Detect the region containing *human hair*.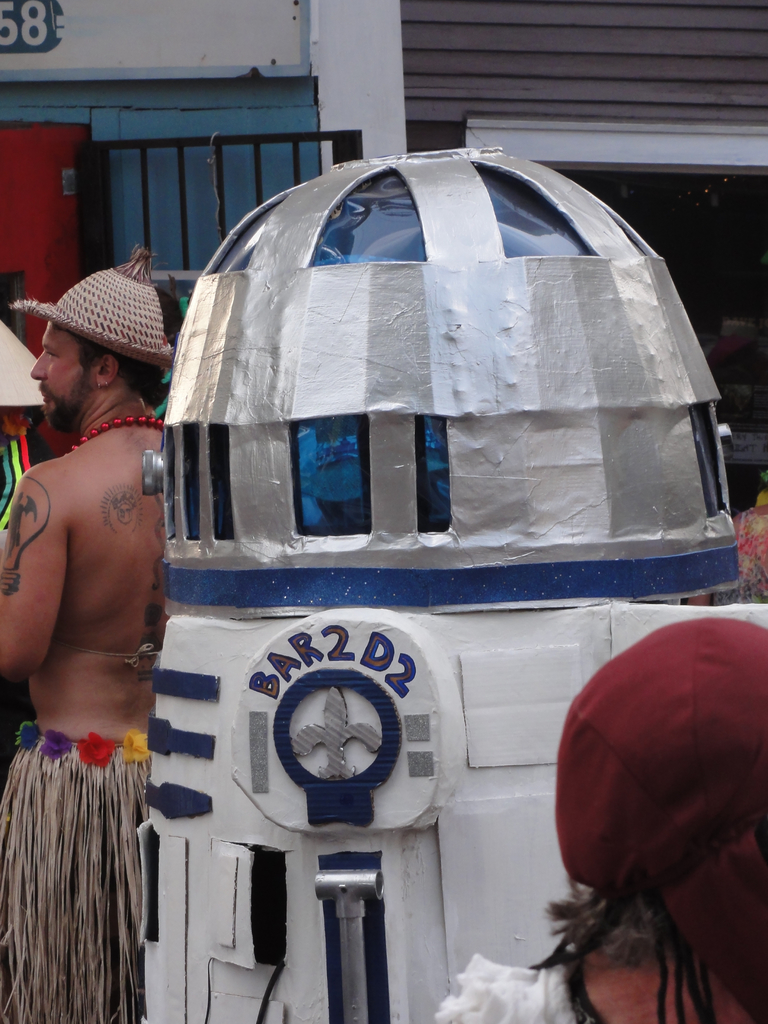
<region>61, 330, 164, 401</region>.
